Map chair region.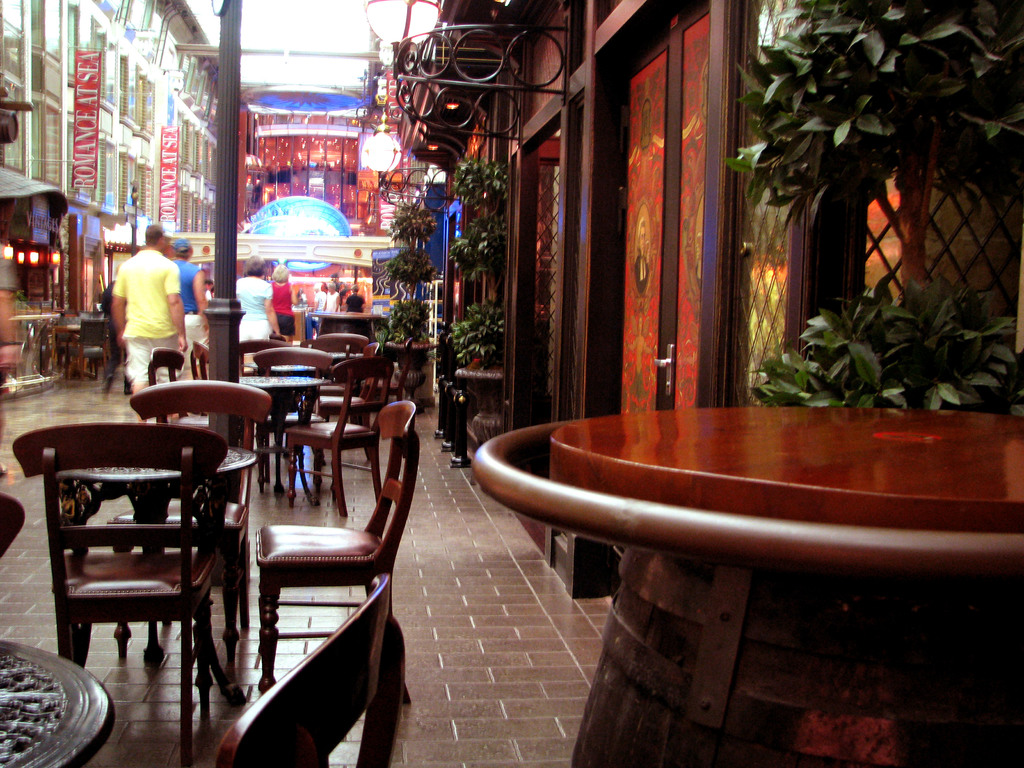
Mapped to x1=189, y1=342, x2=211, y2=380.
